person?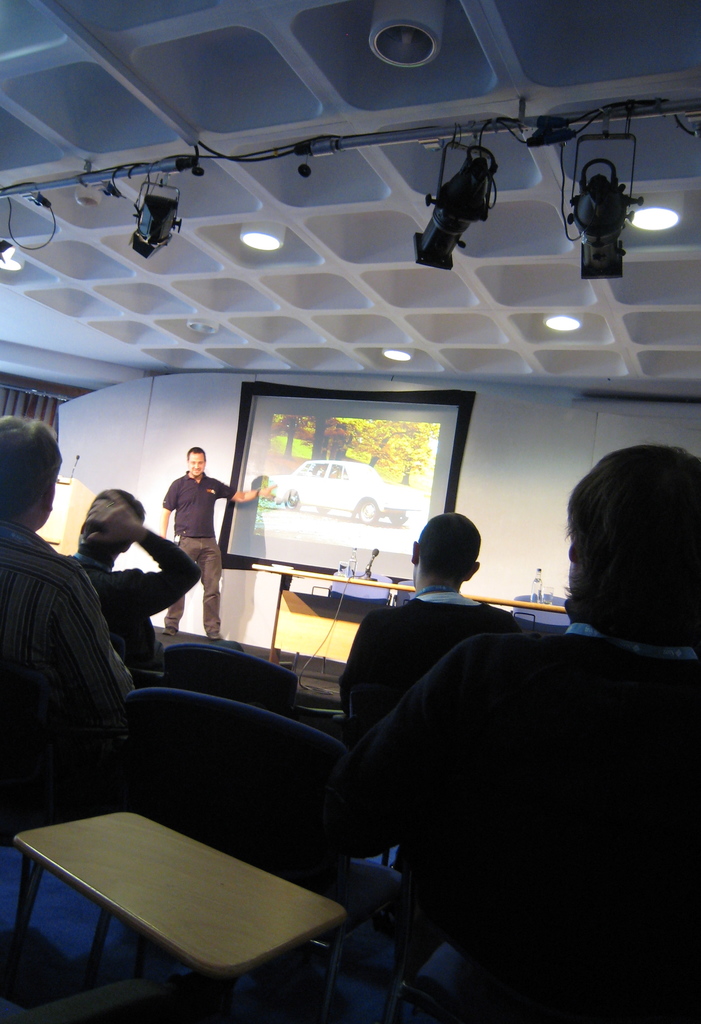
x1=342 y1=512 x2=519 y2=745
